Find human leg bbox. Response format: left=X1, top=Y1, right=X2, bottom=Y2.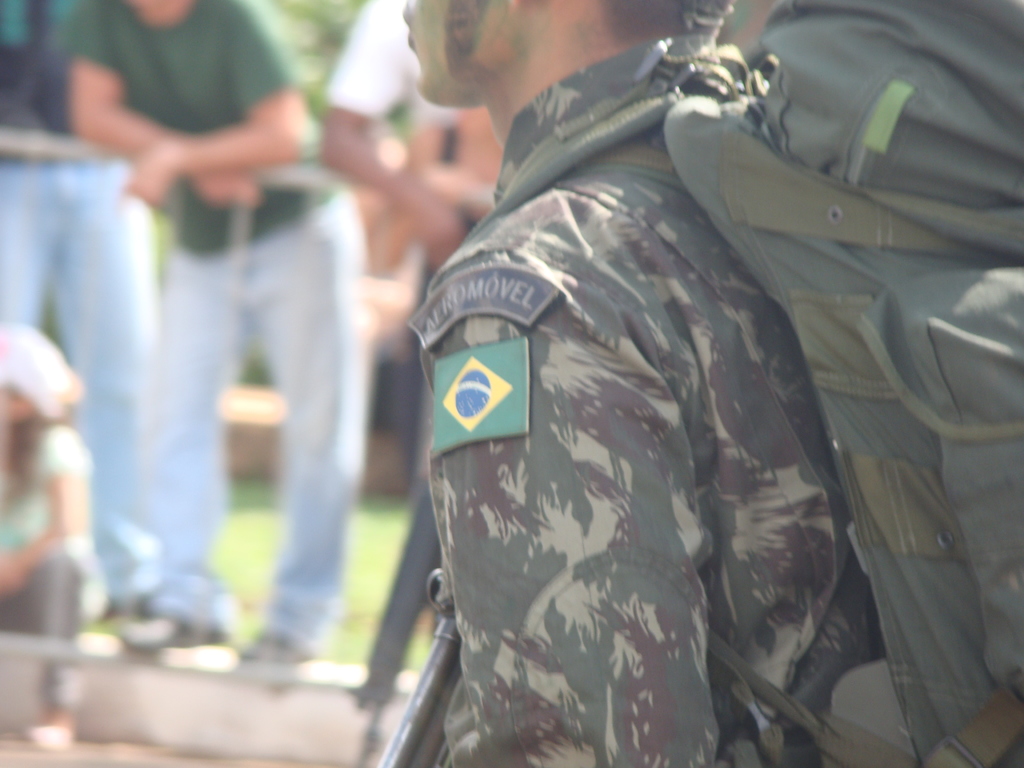
left=252, top=191, right=370, bottom=661.
